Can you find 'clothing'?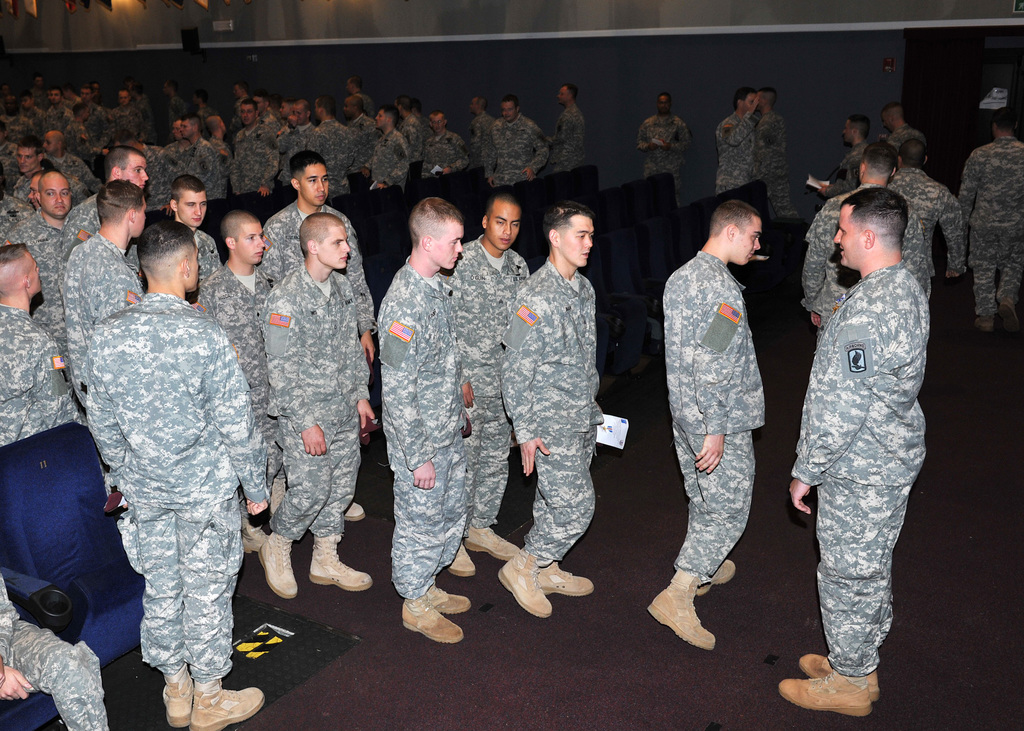
Yes, bounding box: <region>659, 246, 780, 582</region>.
